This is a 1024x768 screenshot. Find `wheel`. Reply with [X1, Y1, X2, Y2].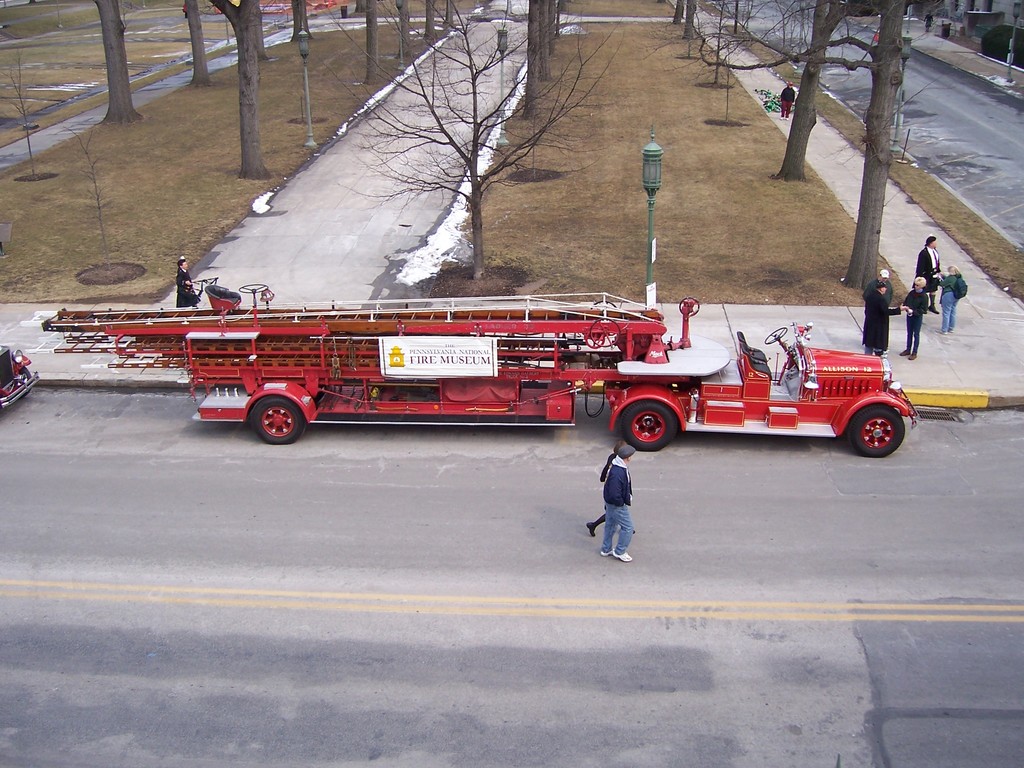
[250, 396, 305, 443].
